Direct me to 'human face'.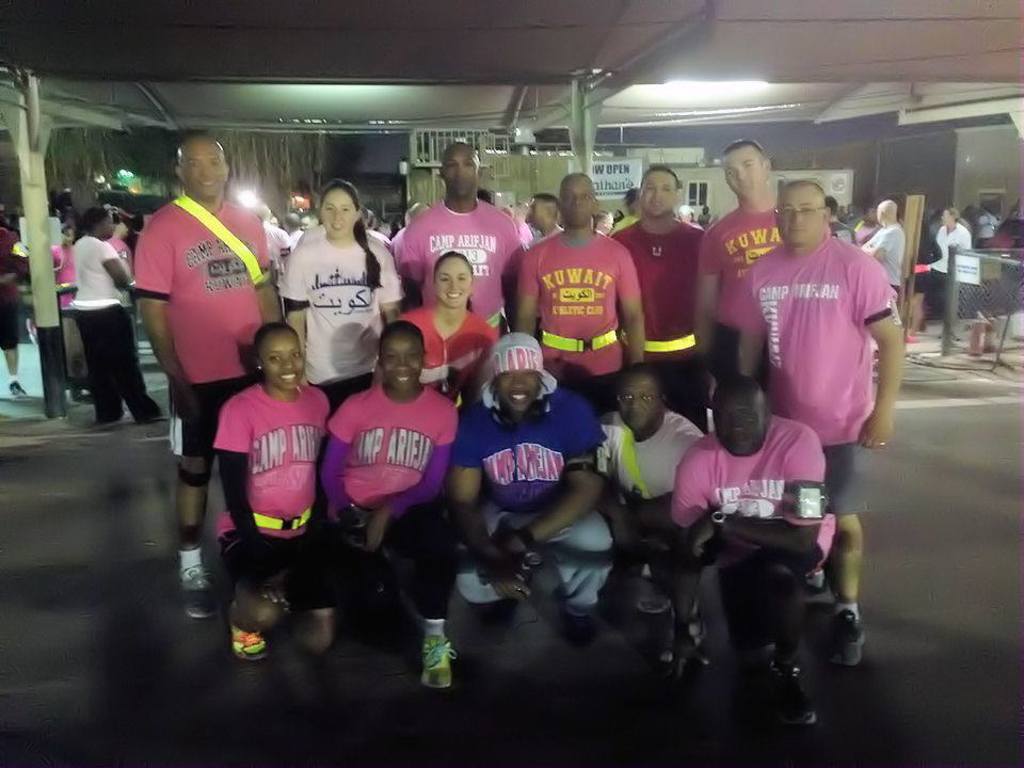
Direction: pyautogui.locateOnScreen(777, 188, 828, 247).
